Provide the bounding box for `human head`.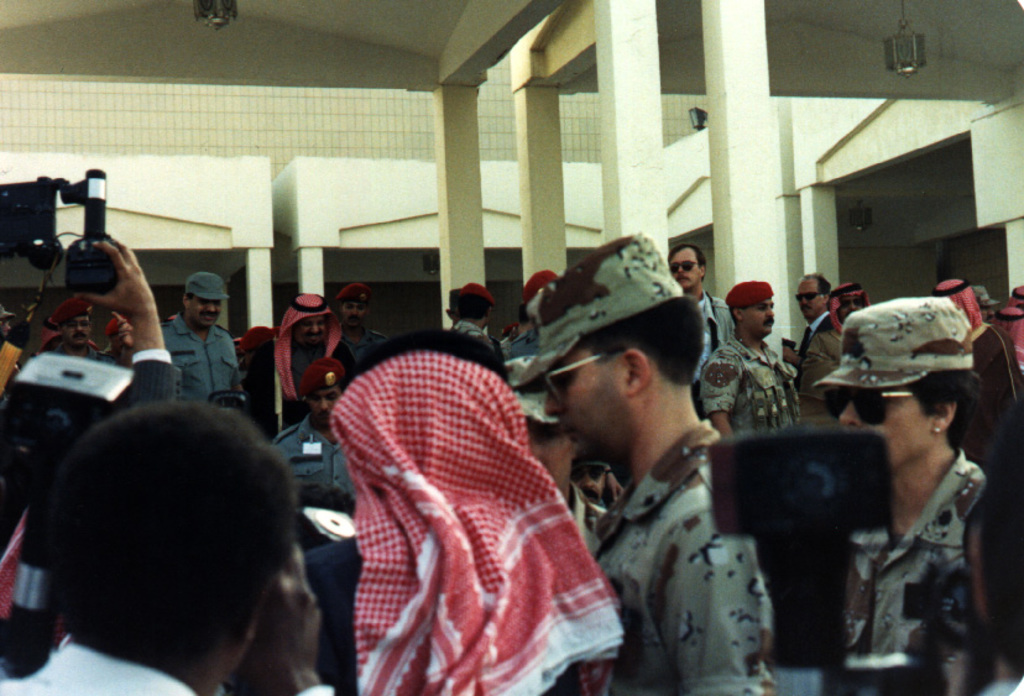
BBox(230, 335, 244, 359).
